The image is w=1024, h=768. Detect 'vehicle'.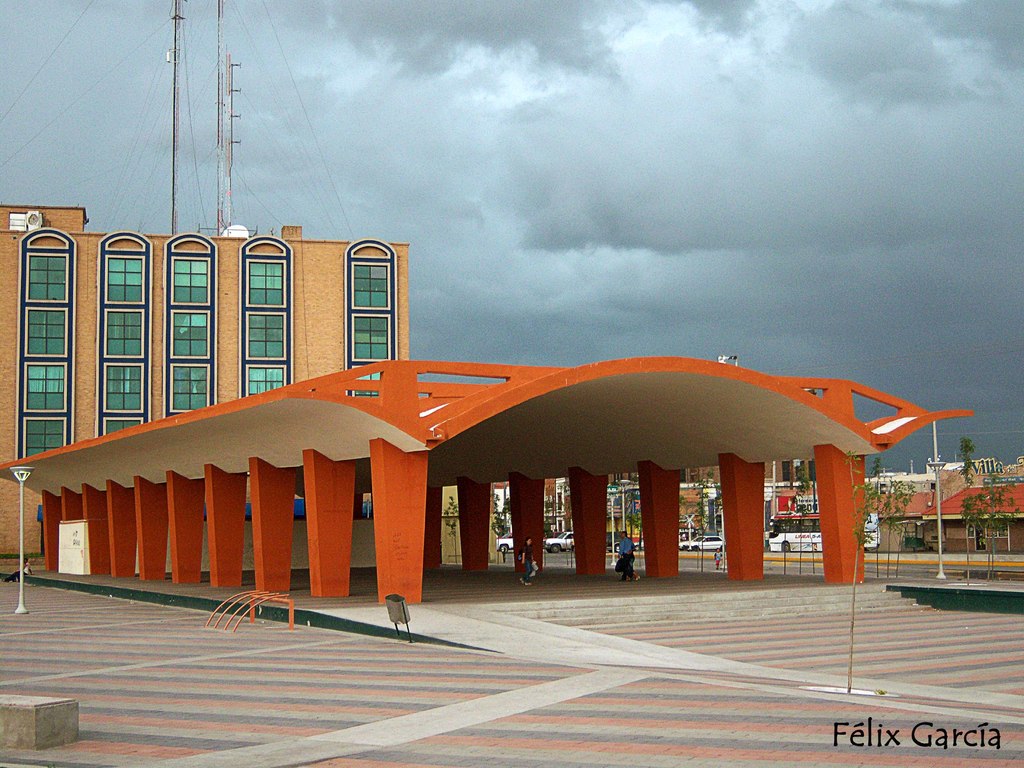
Detection: locate(543, 528, 573, 556).
